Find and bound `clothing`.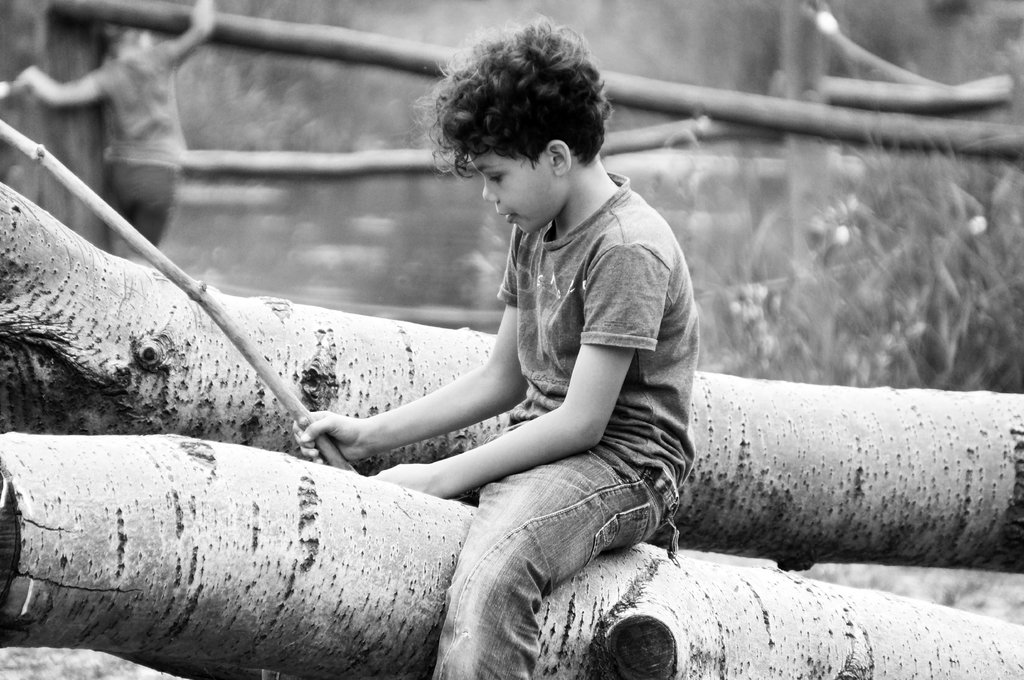
Bound: 492:170:703:679.
